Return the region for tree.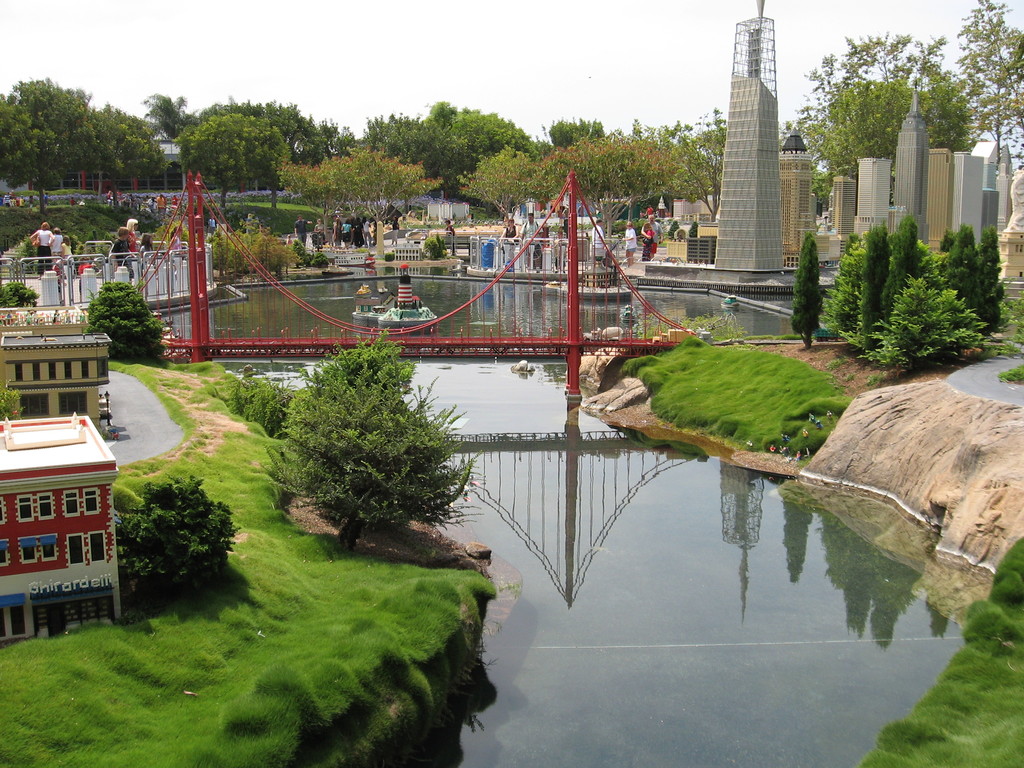
region(101, 273, 153, 360).
